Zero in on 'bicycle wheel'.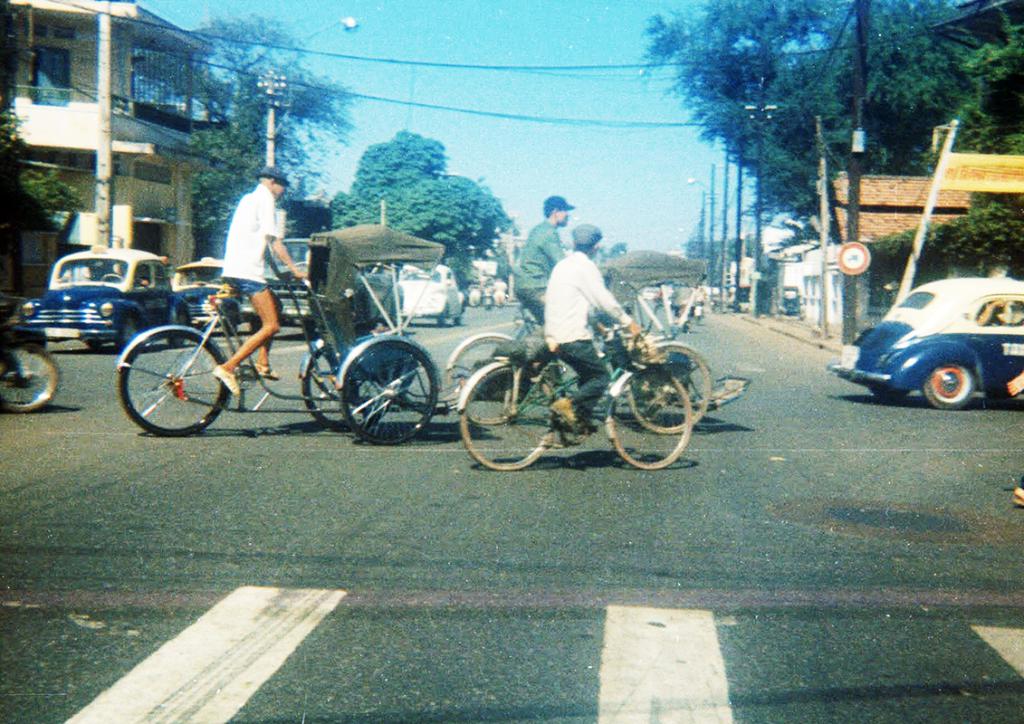
Zeroed in: x1=627, y1=348, x2=713, y2=433.
